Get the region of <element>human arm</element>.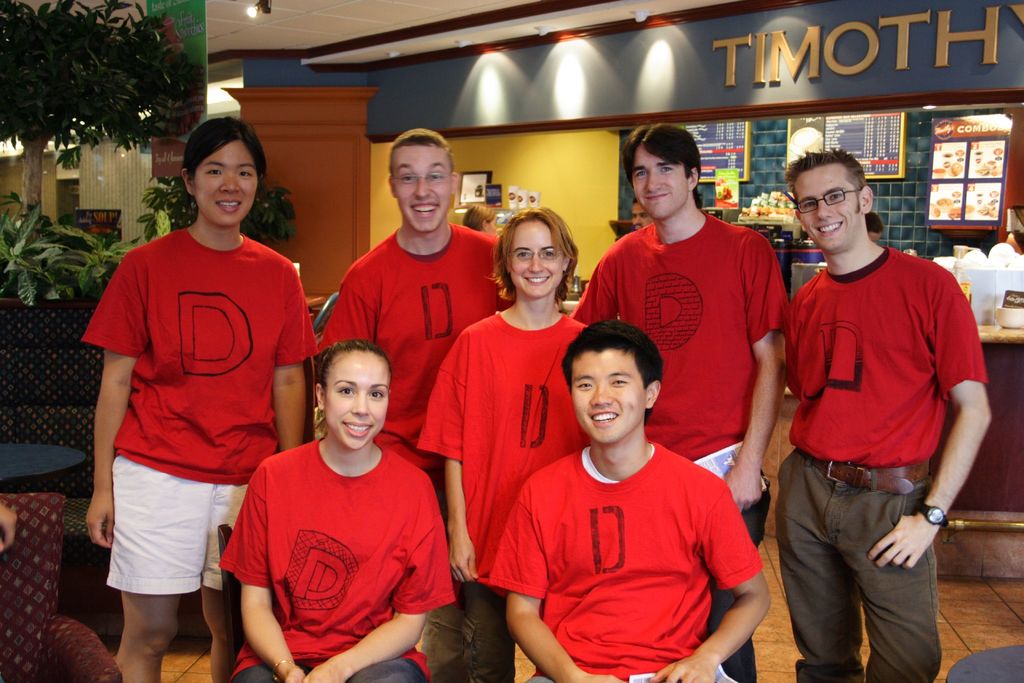
{"left": 415, "top": 331, "right": 478, "bottom": 588}.
